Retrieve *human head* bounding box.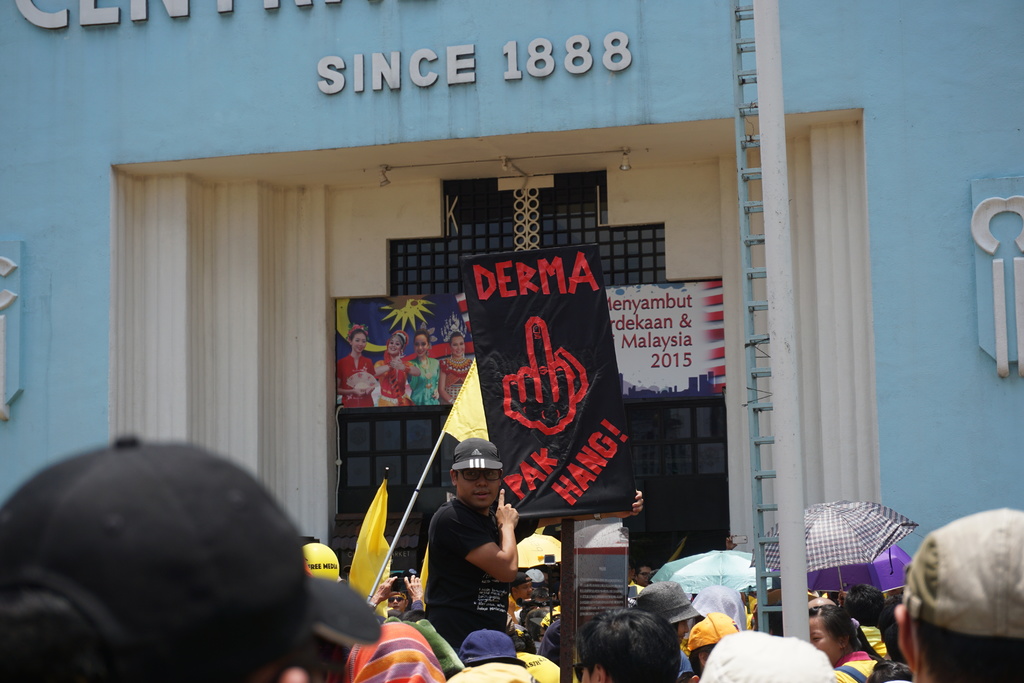
Bounding box: l=457, t=627, r=517, b=668.
